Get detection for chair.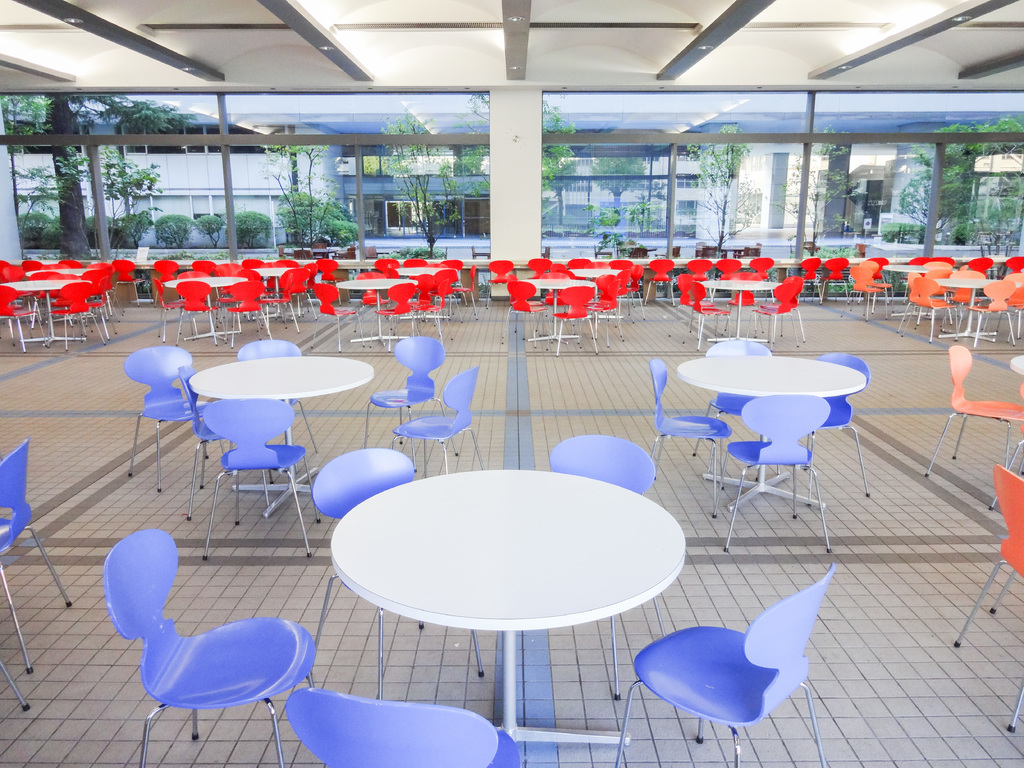
Detection: crop(0, 437, 74, 673).
